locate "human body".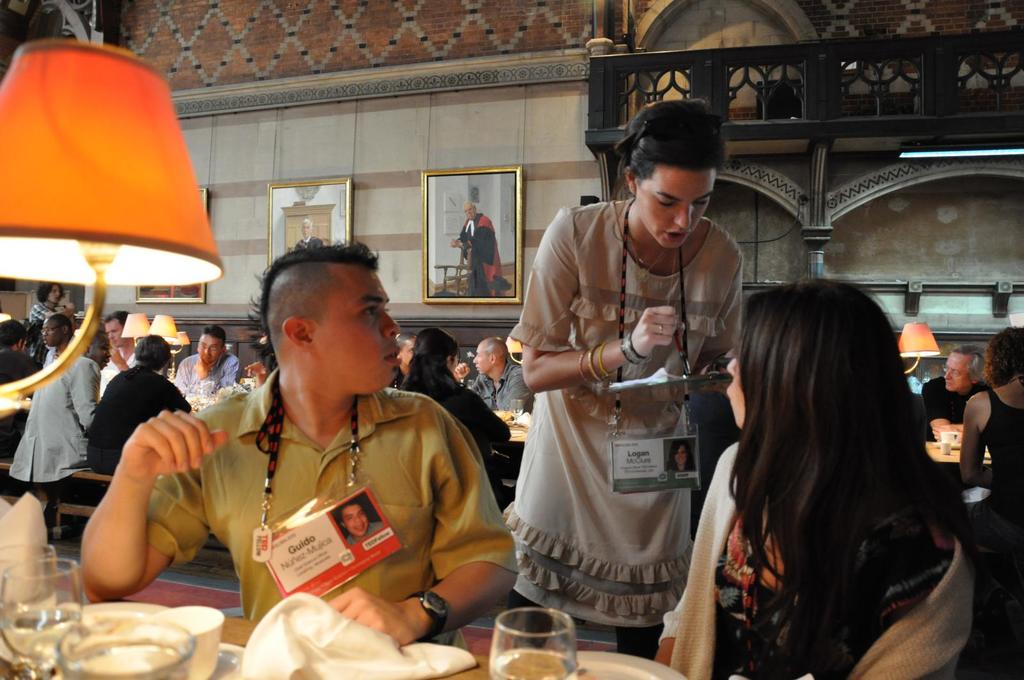
Bounding box: [left=407, top=328, right=509, bottom=488].
